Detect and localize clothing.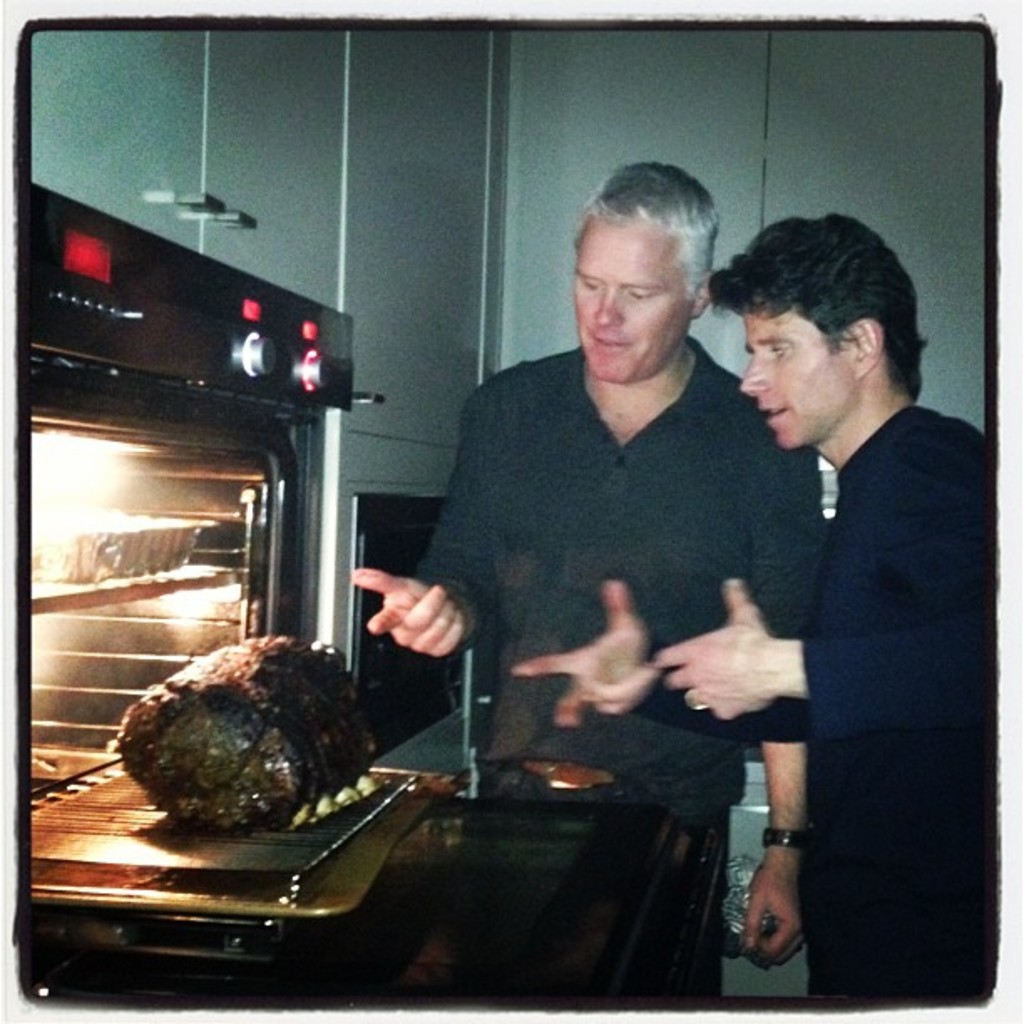
Localized at l=408, t=330, r=820, b=1012.
